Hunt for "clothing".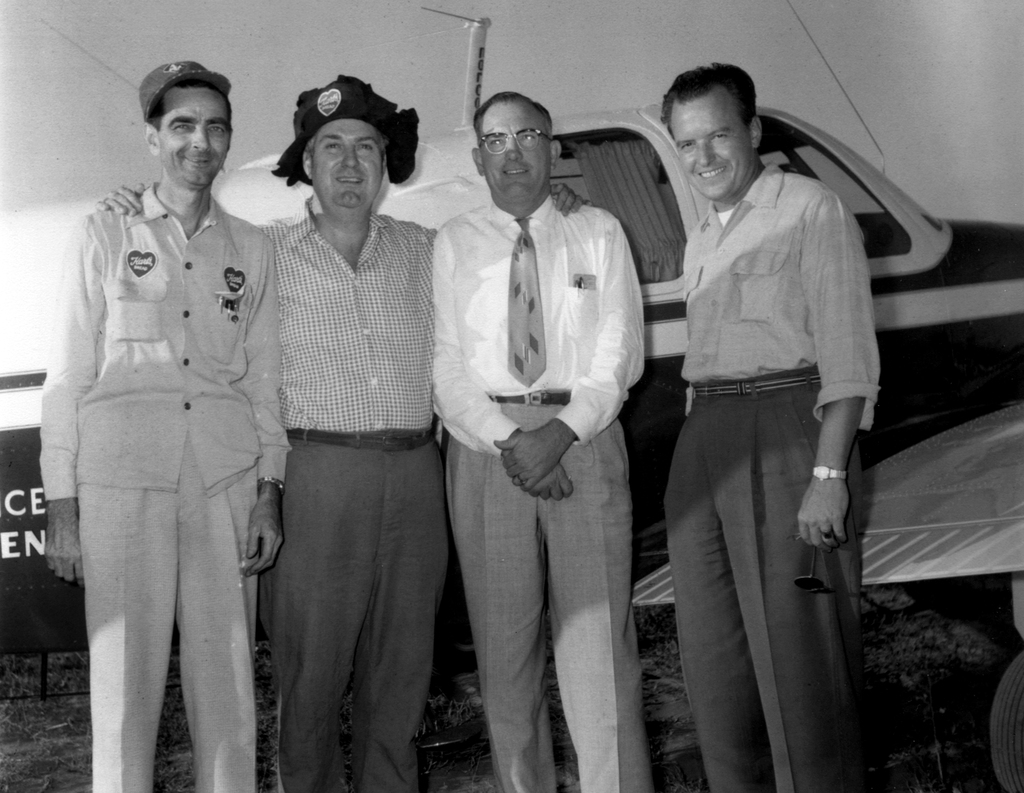
Hunted down at (x1=429, y1=193, x2=653, y2=792).
